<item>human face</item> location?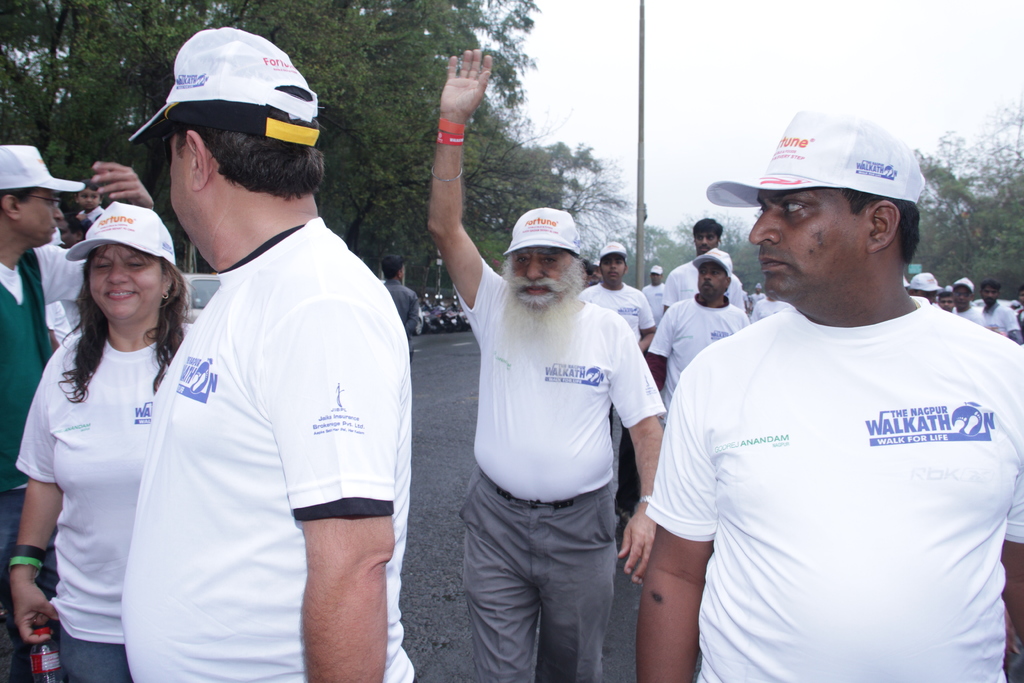
(81, 234, 164, 324)
